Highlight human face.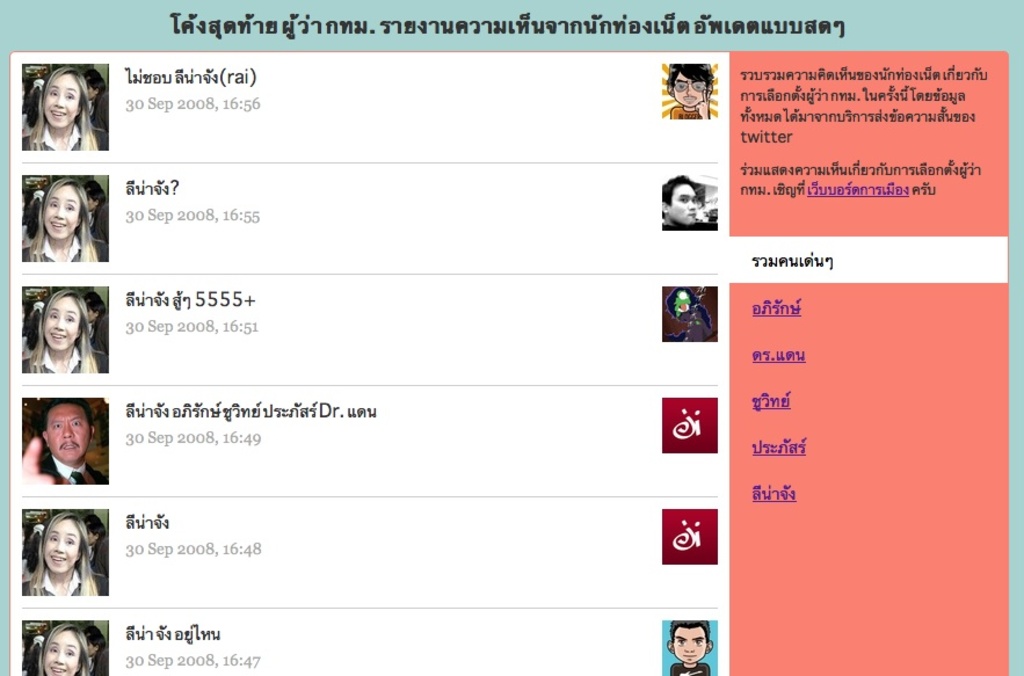
Highlighted region: box(675, 626, 704, 666).
